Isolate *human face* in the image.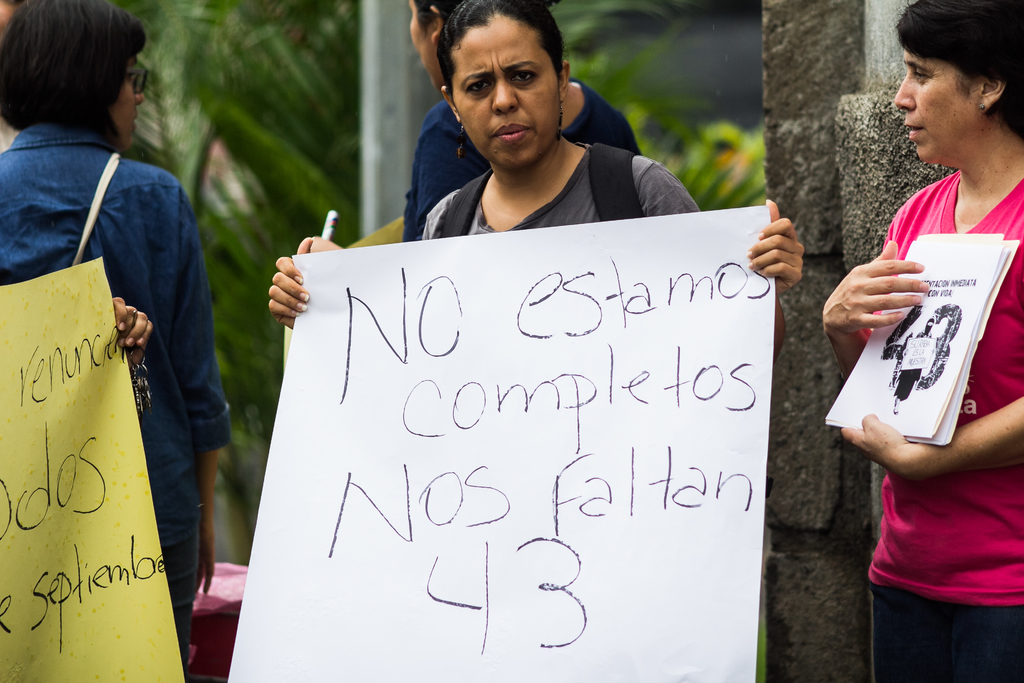
Isolated region: x1=452 y1=25 x2=560 y2=169.
